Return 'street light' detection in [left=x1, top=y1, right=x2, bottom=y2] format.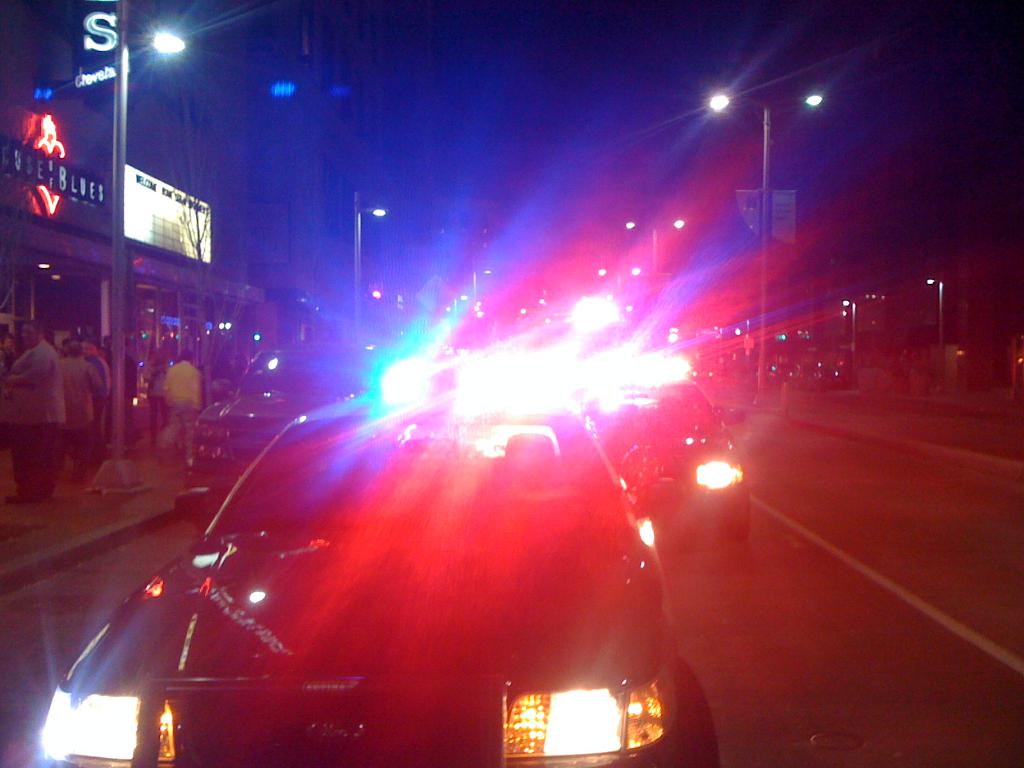
[left=842, top=297, right=860, bottom=355].
